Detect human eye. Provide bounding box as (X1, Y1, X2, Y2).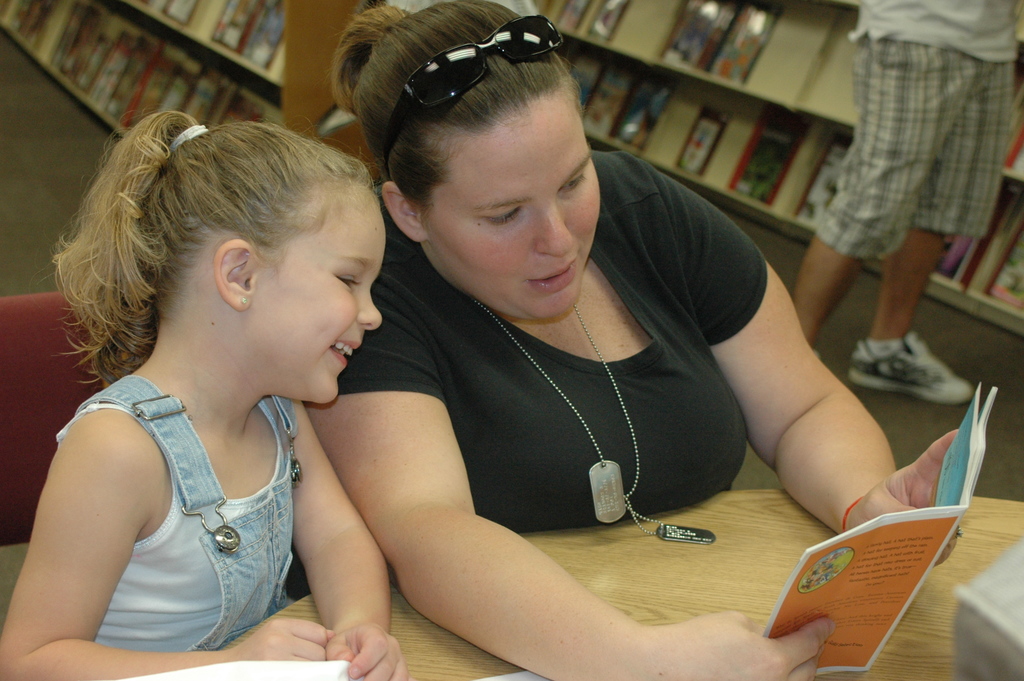
(327, 272, 361, 288).
